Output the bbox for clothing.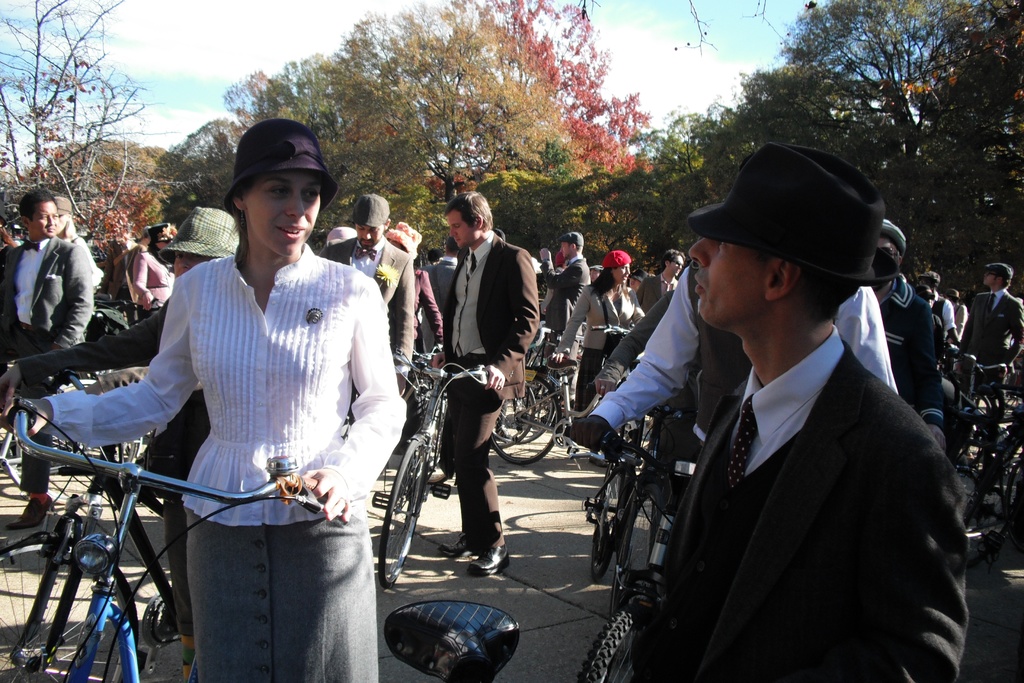
881 273 934 436.
